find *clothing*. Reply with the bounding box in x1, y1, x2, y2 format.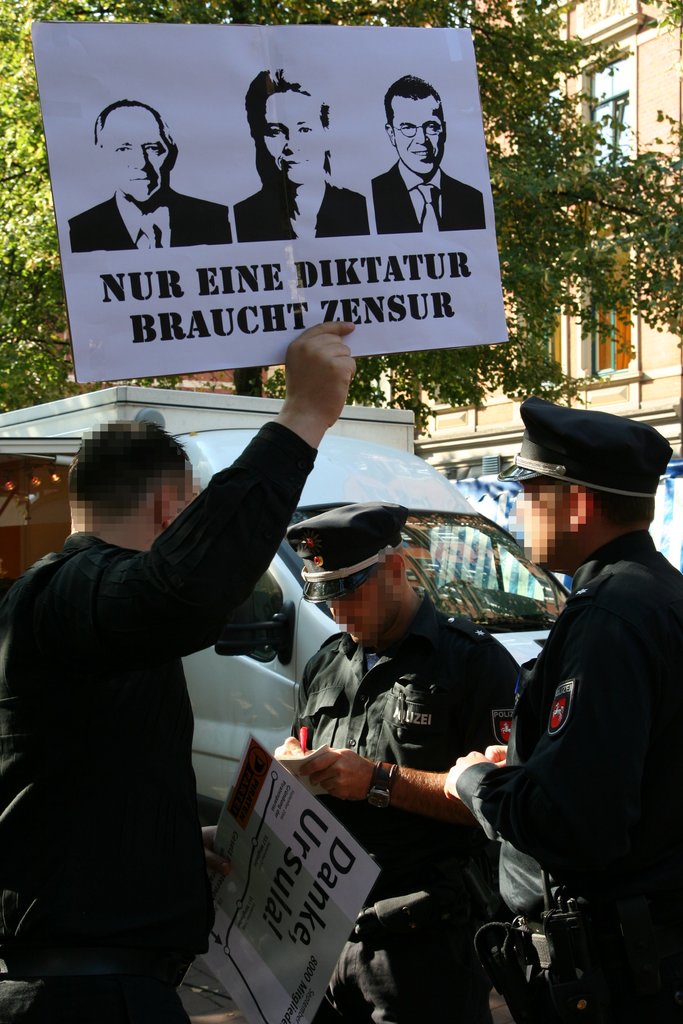
456, 533, 682, 1023.
